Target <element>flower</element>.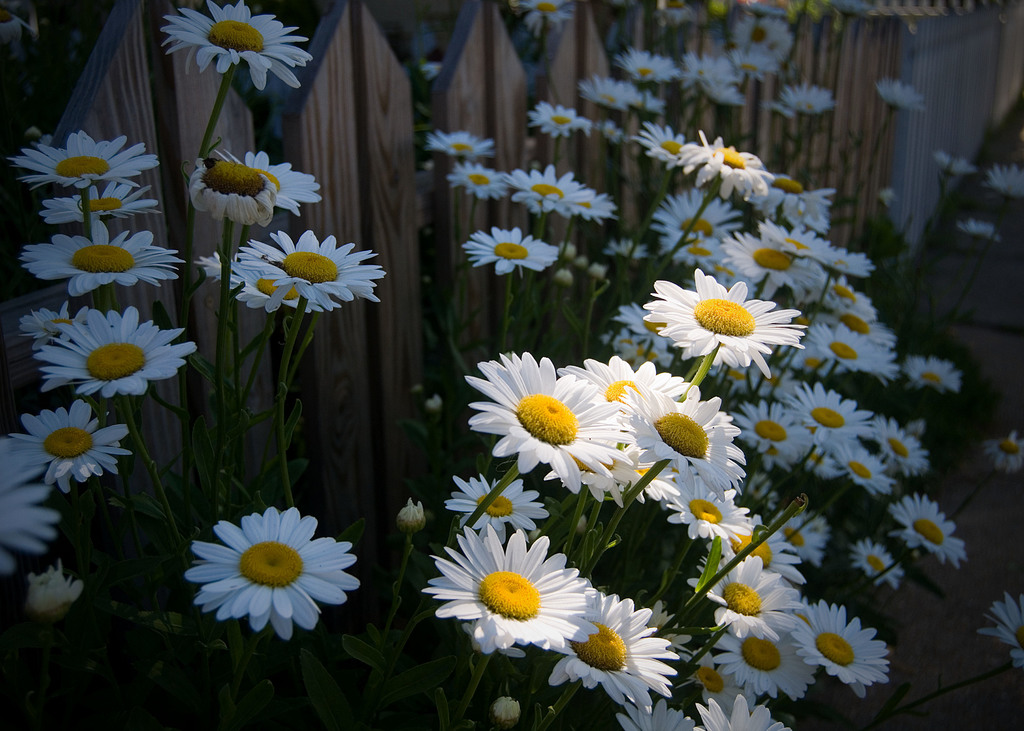
Target region: {"left": 33, "top": 305, "right": 191, "bottom": 397}.
